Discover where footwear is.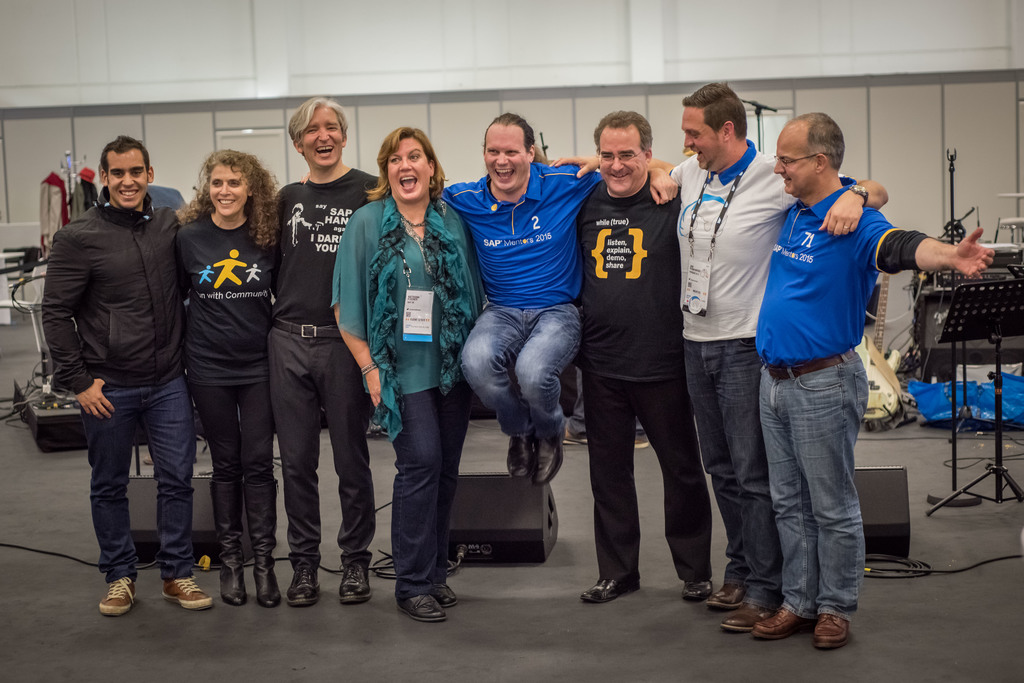
Discovered at box=[404, 595, 444, 619].
